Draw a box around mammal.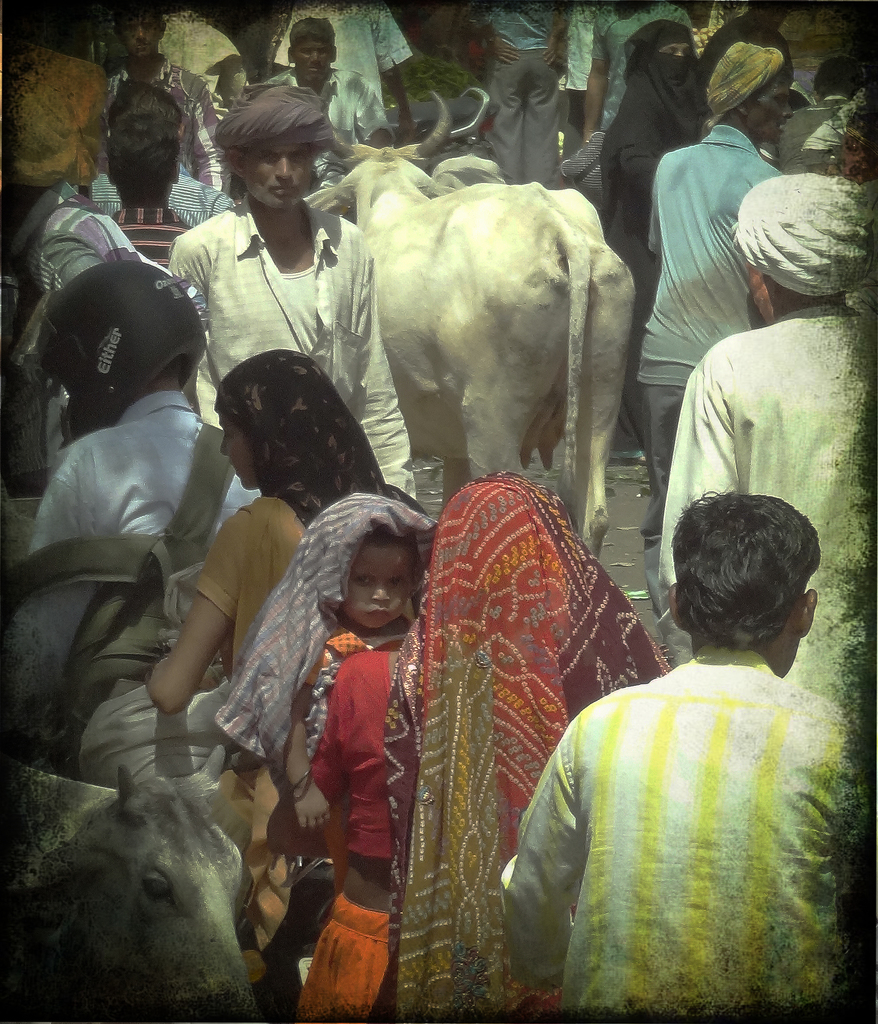
left=274, top=0, right=415, bottom=120.
